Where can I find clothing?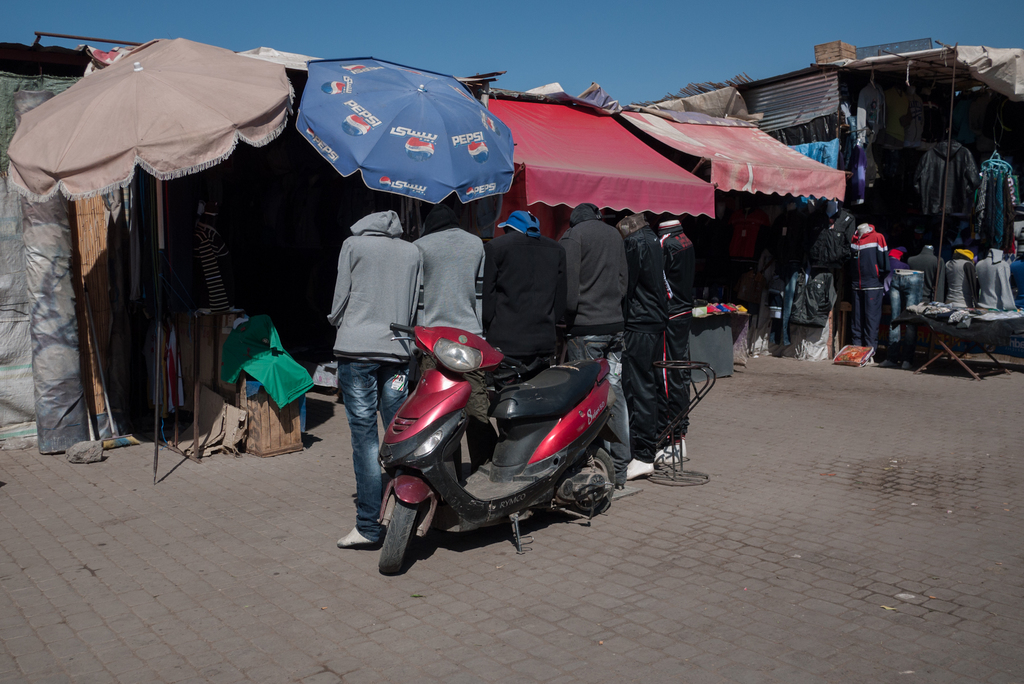
You can find it at (x1=904, y1=250, x2=948, y2=304).
